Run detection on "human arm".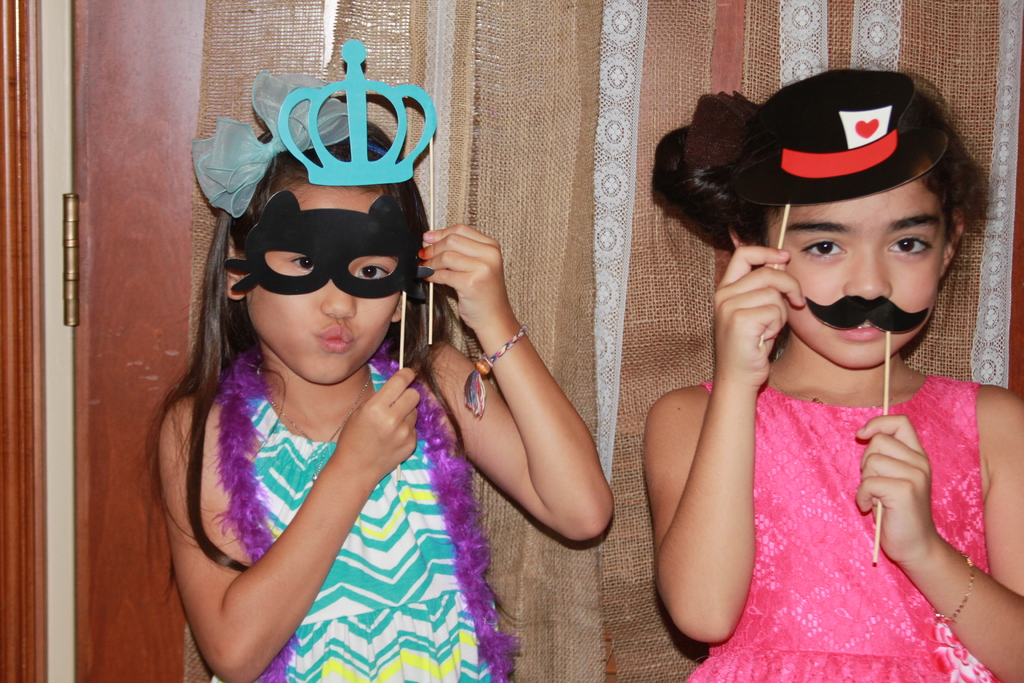
Result: select_region(434, 224, 605, 570).
